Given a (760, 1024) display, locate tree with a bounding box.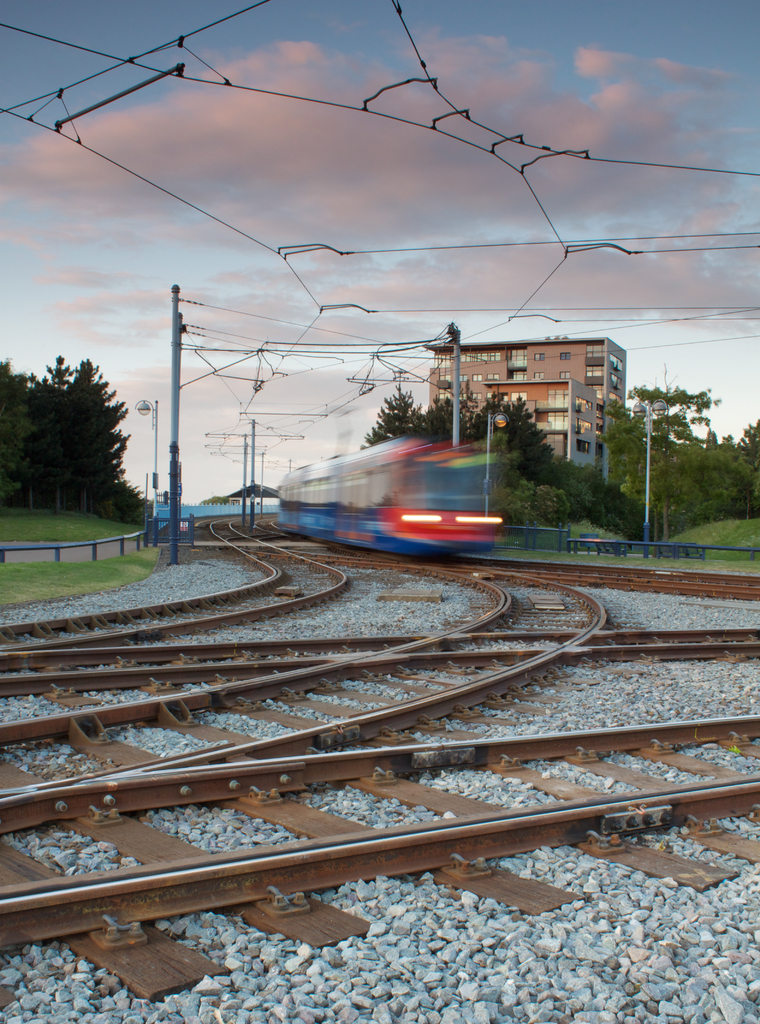
Located: [x1=3, y1=366, x2=130, y2=516].
